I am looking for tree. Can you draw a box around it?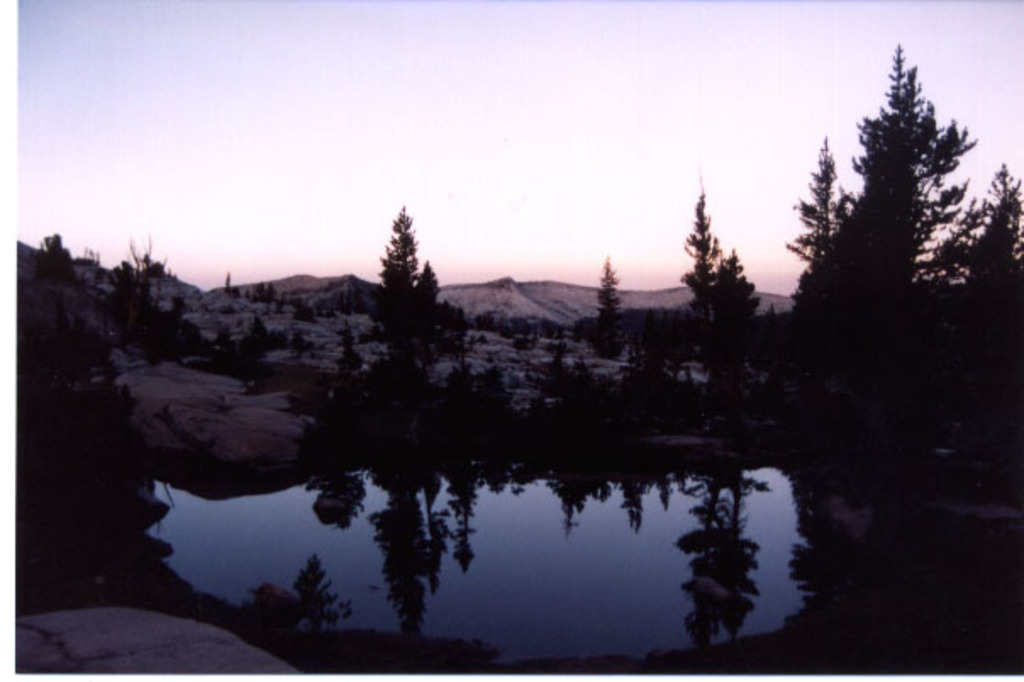
Sure, the bounding box is 254,278,278,304.
